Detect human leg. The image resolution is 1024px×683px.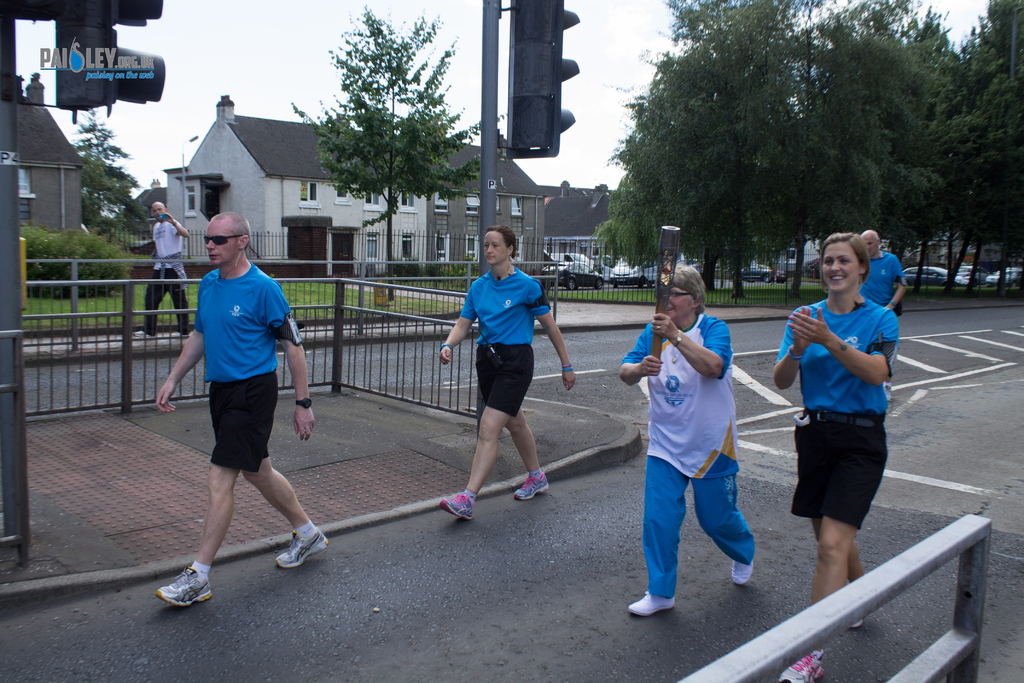
(left=481, top=352, right=550, bottom=497).
